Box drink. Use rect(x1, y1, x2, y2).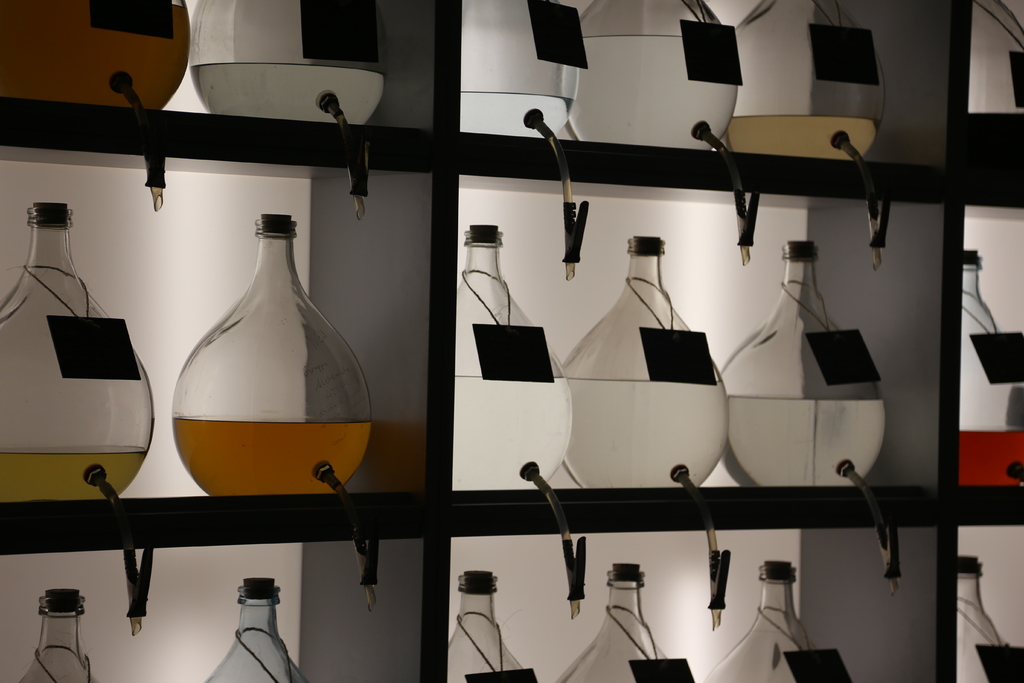
rect(561, 231, 732, 627).
